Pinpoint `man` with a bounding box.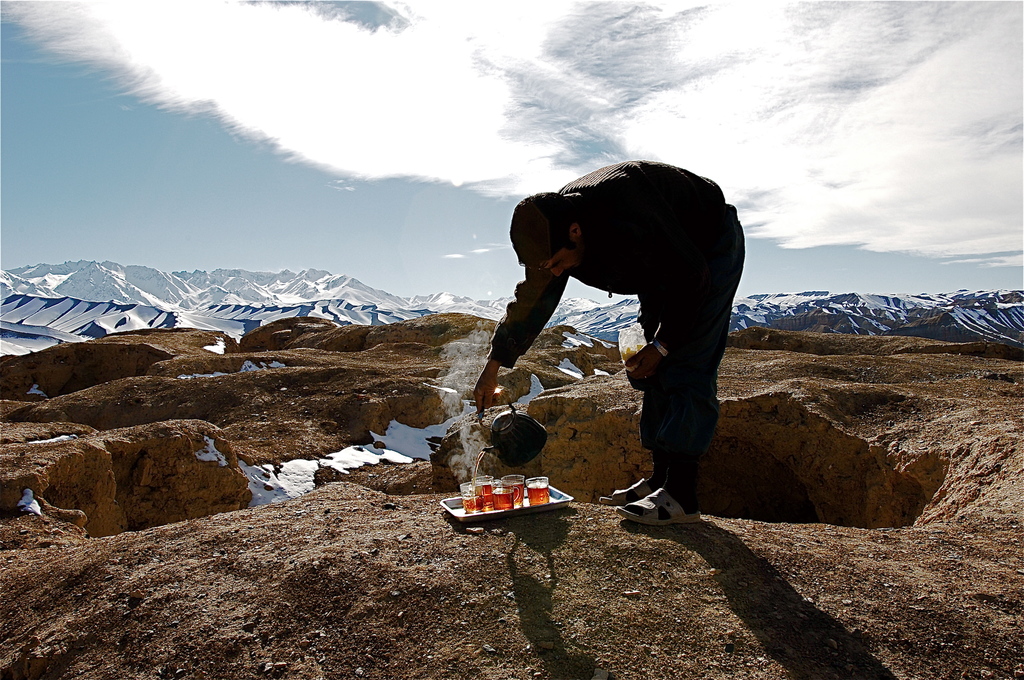
<region>476, 162, 769, 517</region>.
